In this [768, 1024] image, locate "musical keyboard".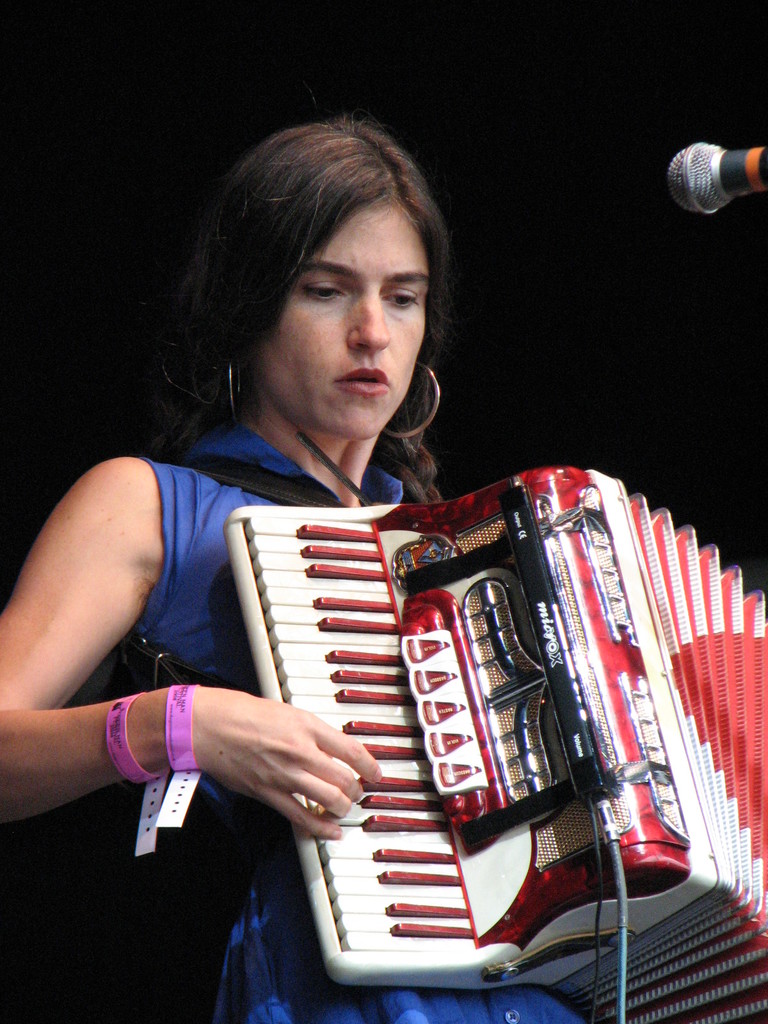
Bounding box: box=[217, 505, 513, 1015].
